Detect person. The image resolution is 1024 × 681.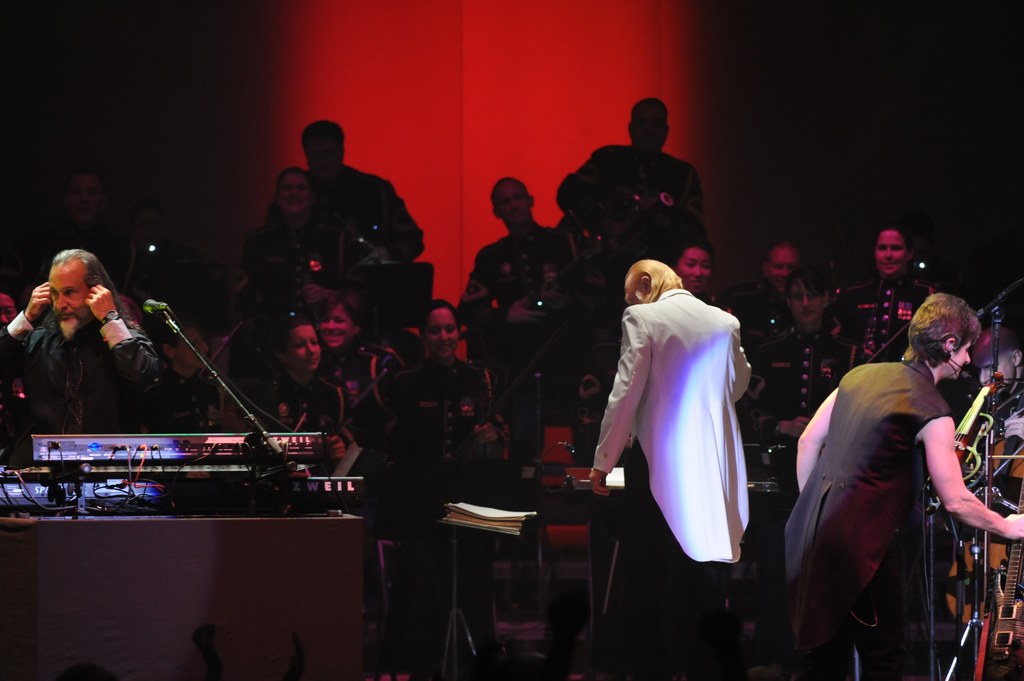
469, 176, 596, 462.
